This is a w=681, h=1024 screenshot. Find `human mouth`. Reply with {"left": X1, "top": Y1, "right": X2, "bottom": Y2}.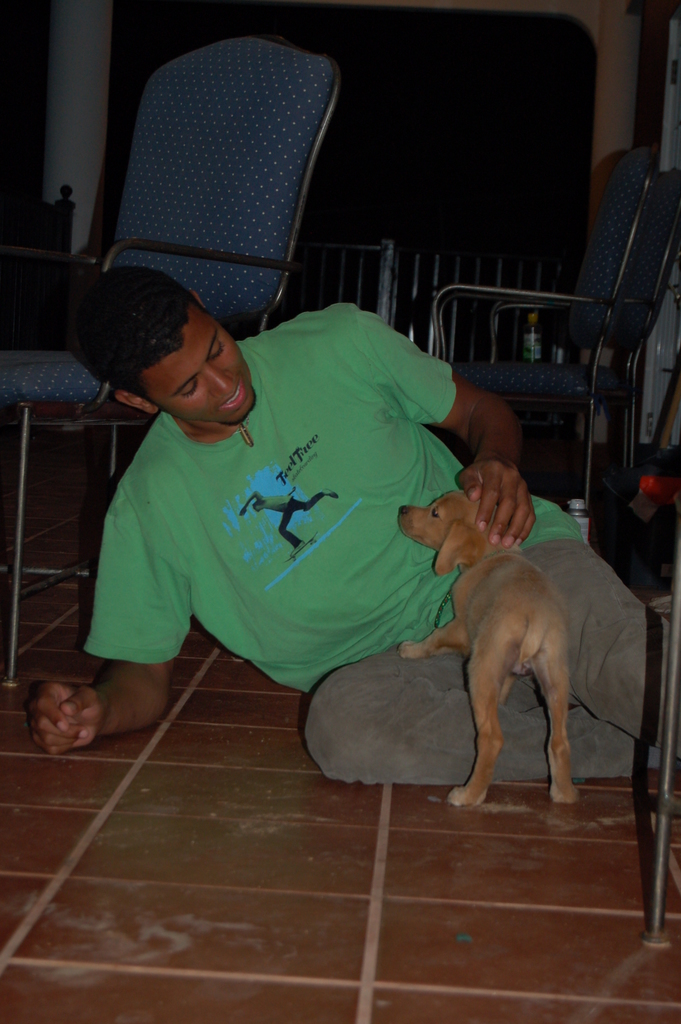
{"left": 213, "top": 380, "right": 250, "bottom": 422}.
